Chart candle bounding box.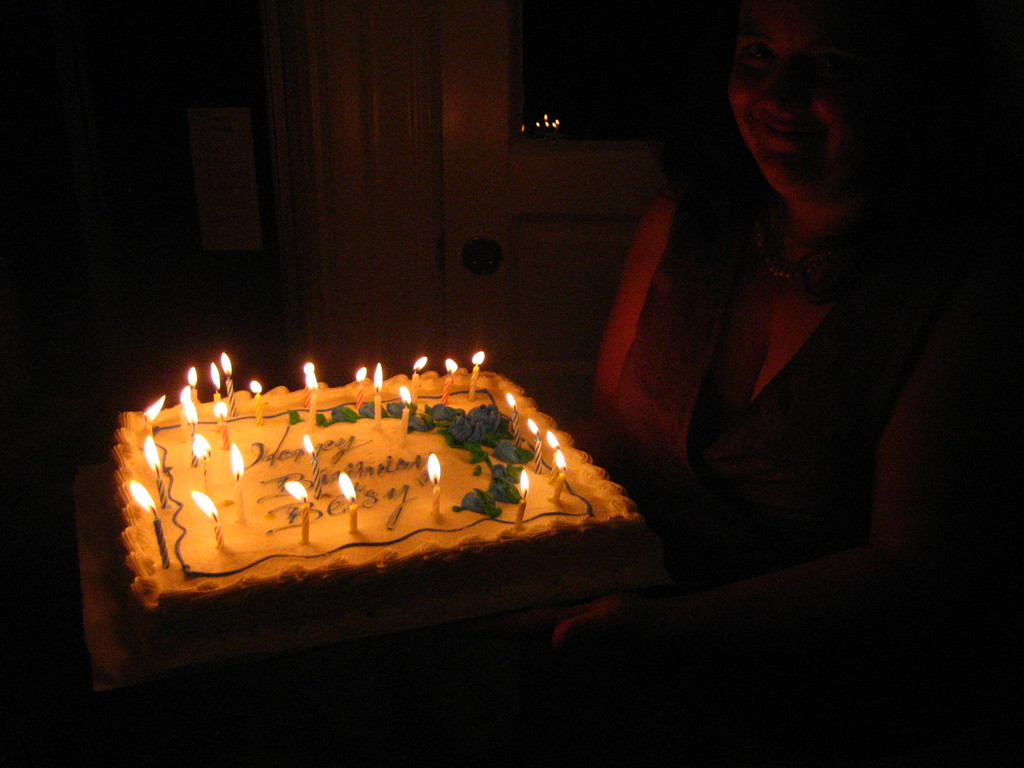
Charted: <bbox>360, 368, 368, 409</bbox>.
